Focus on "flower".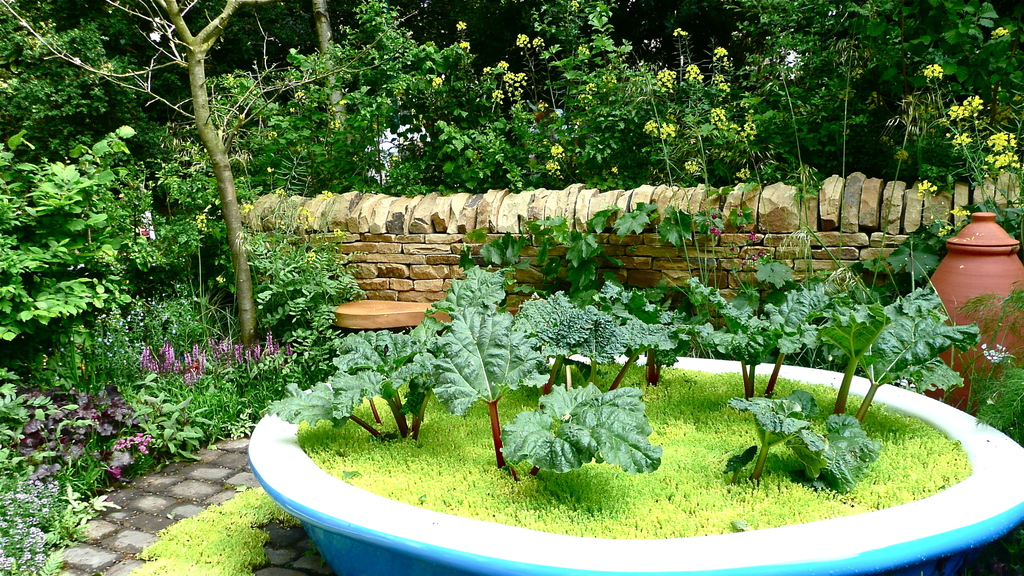
Focused at bbox(989, 130, 1016, 150).
